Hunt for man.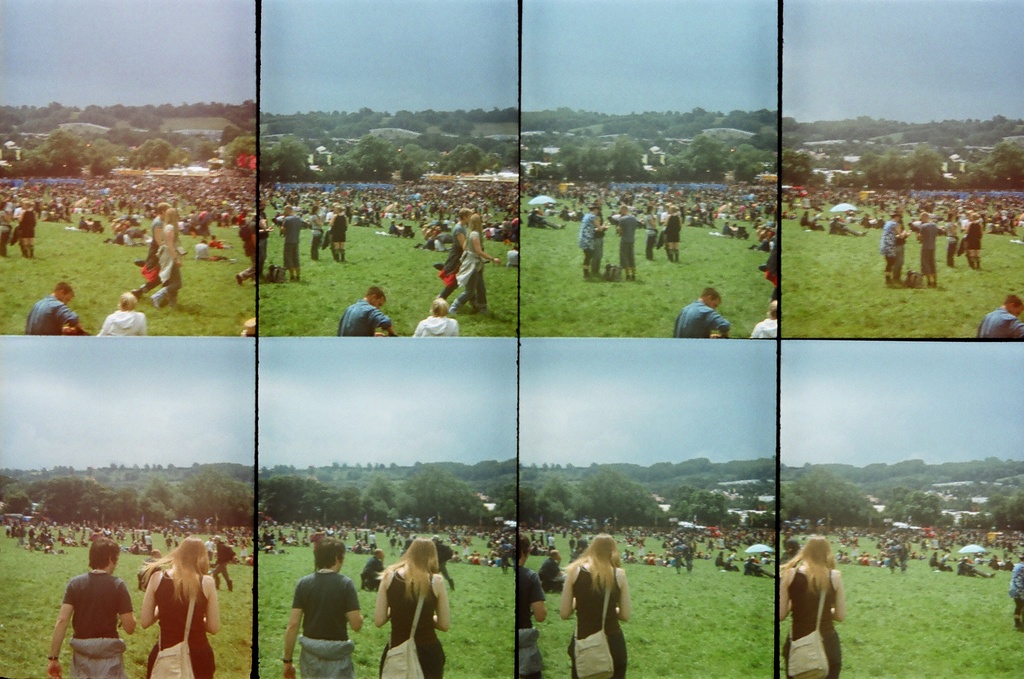
Hunted down at pyautogui.locateOnScreen(970, 296, 1023, 343).
